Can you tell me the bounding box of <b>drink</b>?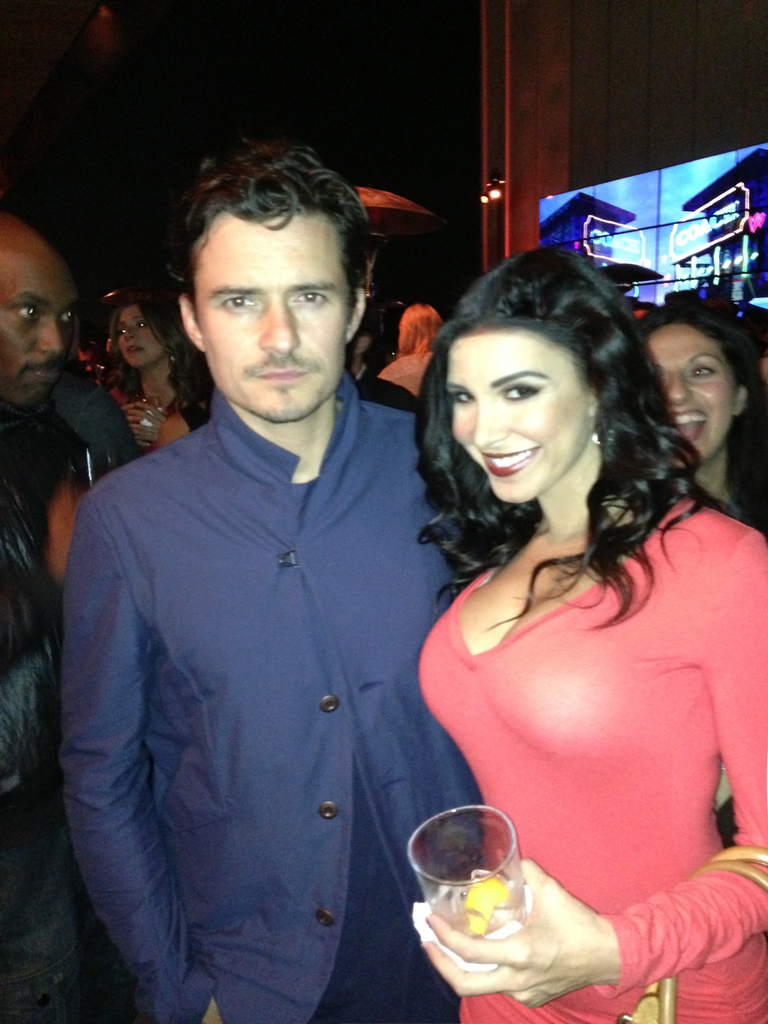
(428,867,531,947).
